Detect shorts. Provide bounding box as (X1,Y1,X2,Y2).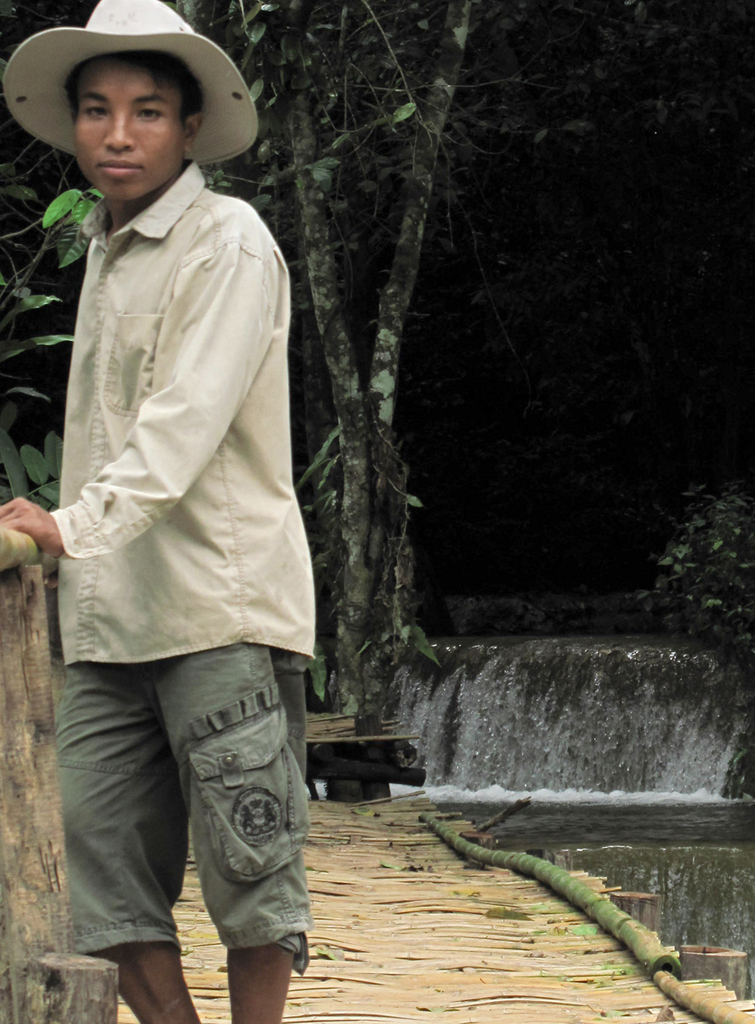
(58,576,315,967).
